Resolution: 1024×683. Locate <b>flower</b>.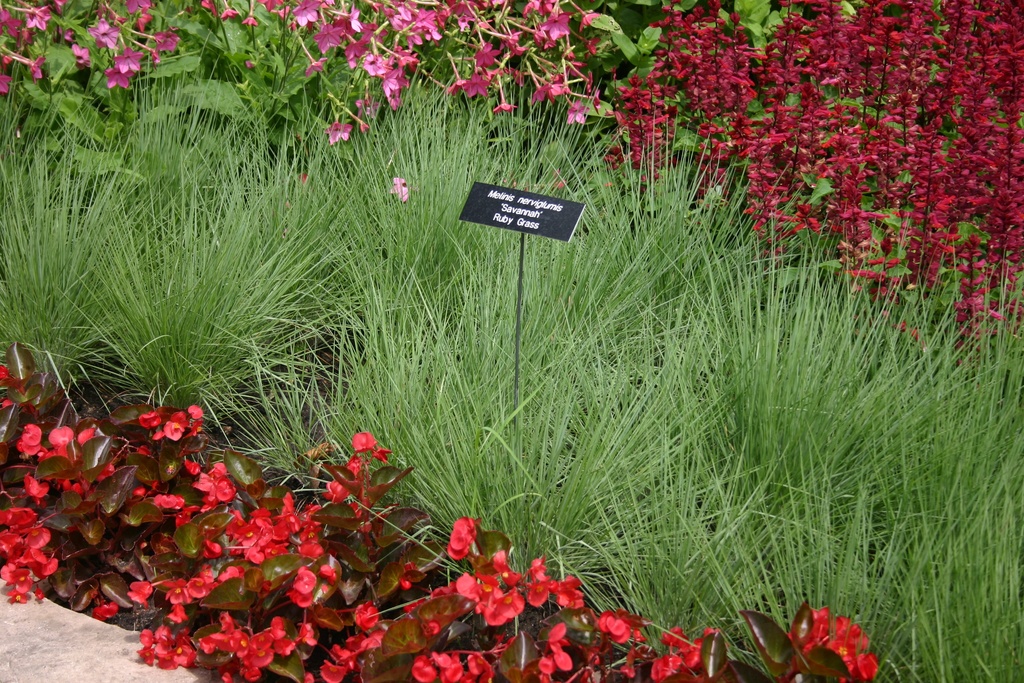
{"x1": 379, "y1": 76, "x2": 405, "y2": 110}.
